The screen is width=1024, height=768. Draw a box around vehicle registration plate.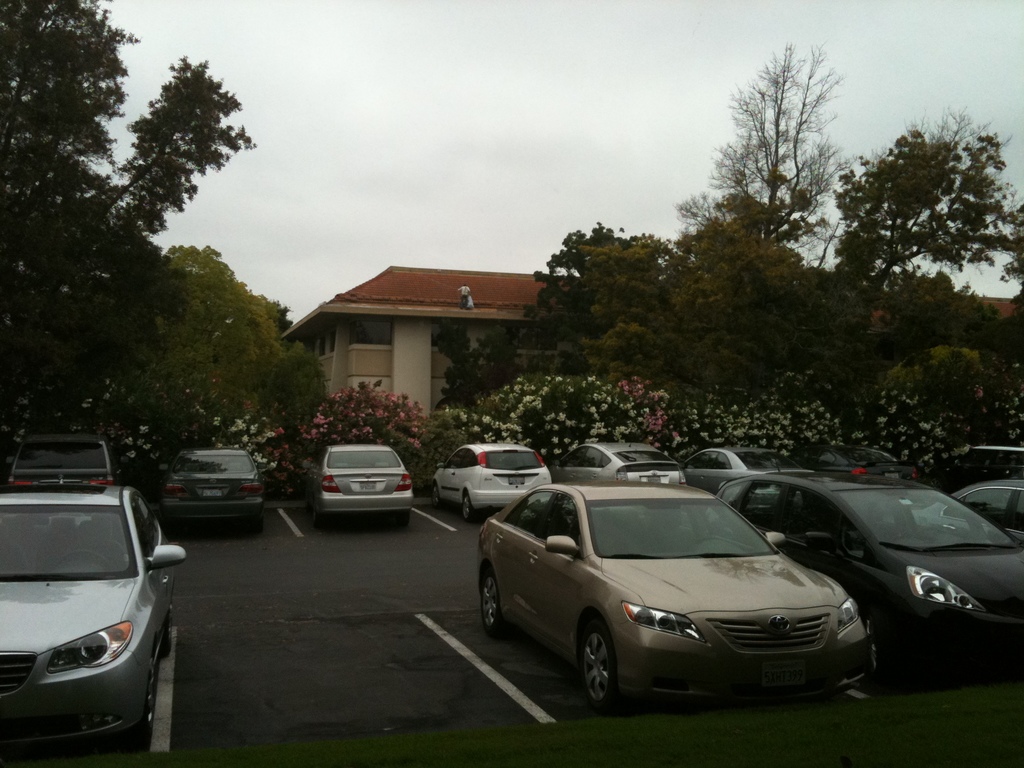
bbox=(359, 481, 375, 492).
